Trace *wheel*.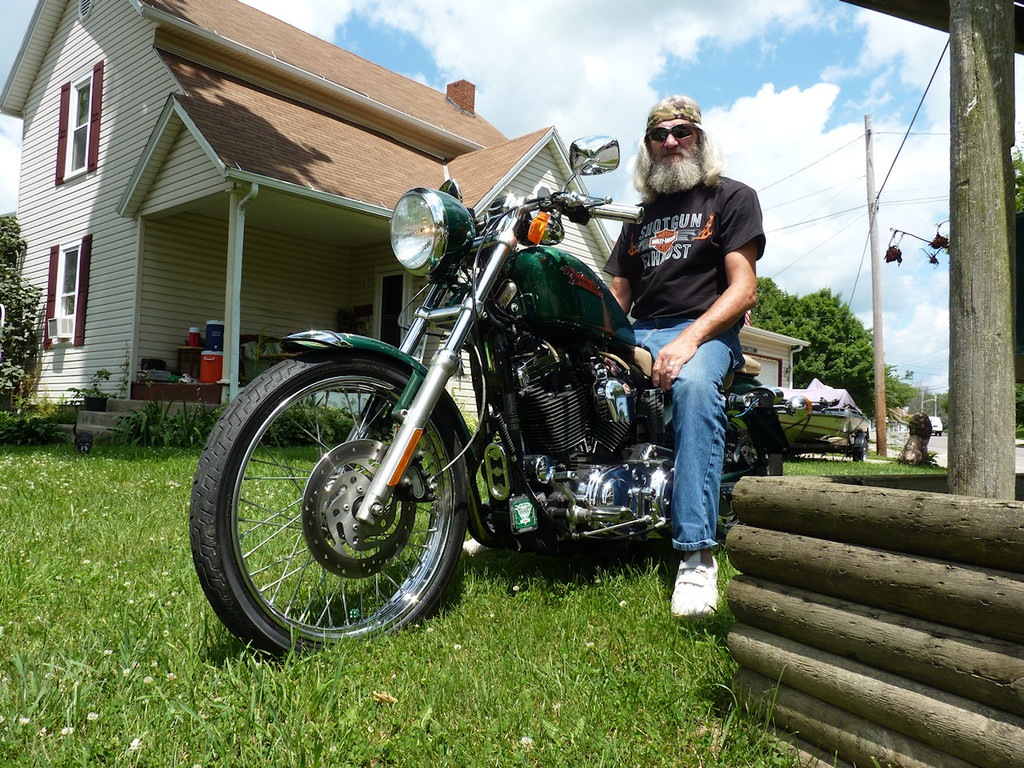
Traced to 653, 409, 785, 558.
